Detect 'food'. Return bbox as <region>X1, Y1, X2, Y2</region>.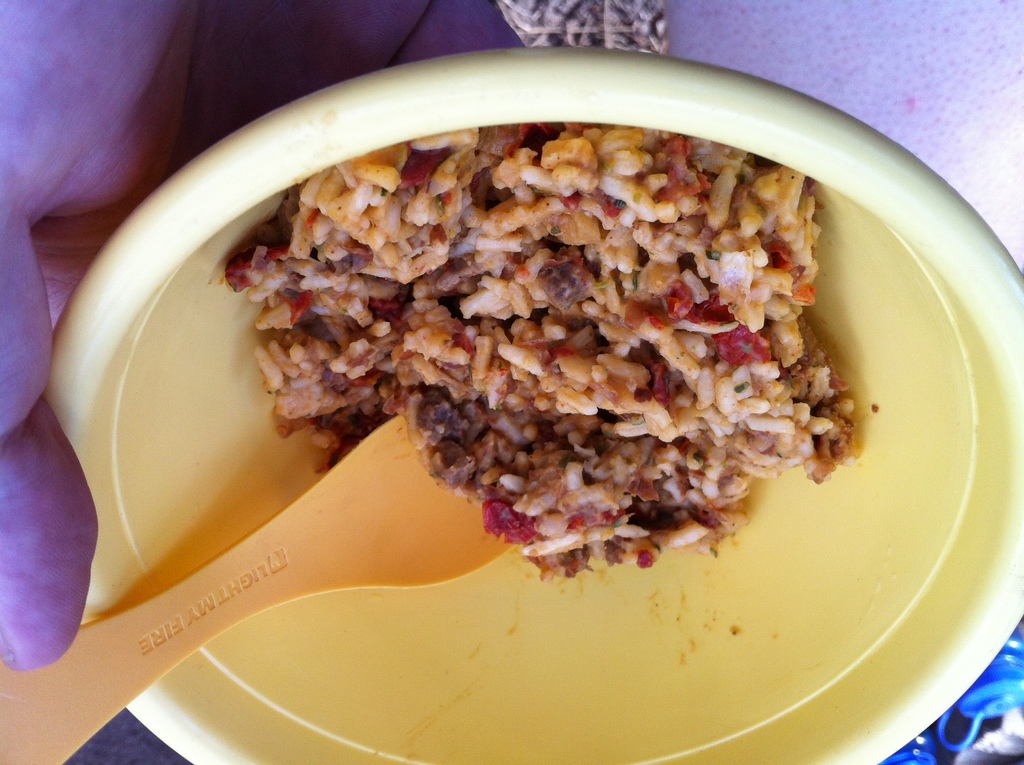
<region>221, 122, 886, 585</region>.
